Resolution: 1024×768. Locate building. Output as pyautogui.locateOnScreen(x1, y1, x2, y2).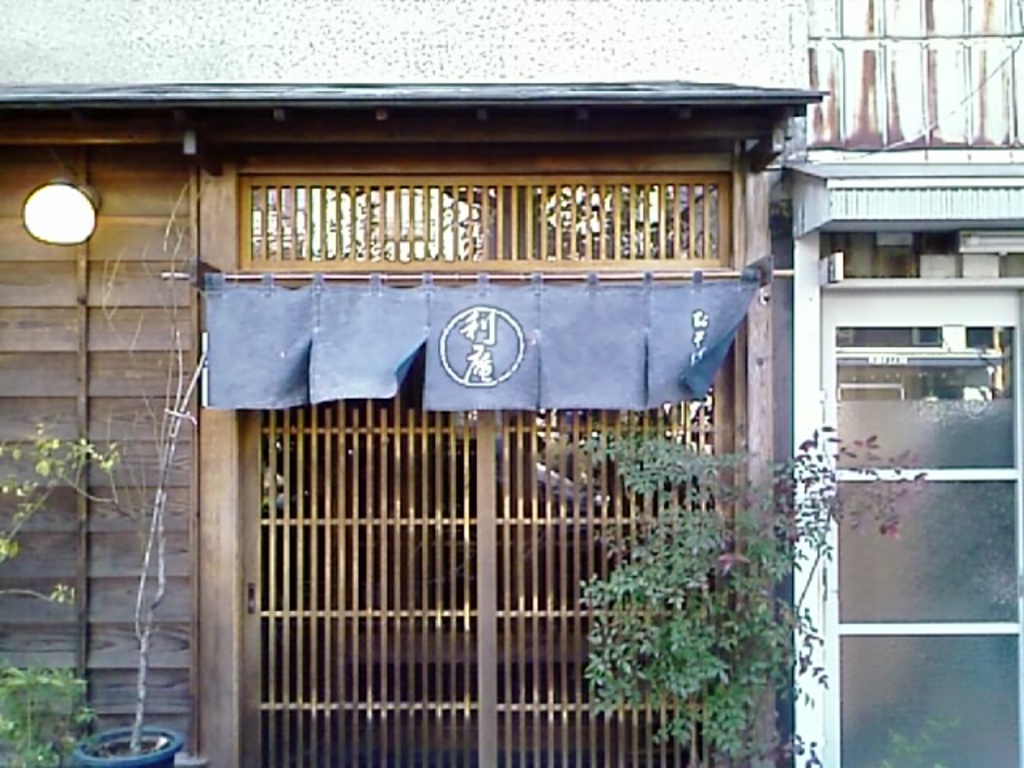
pyautogui.locateOnScreen(0, 0, 834, 766).
